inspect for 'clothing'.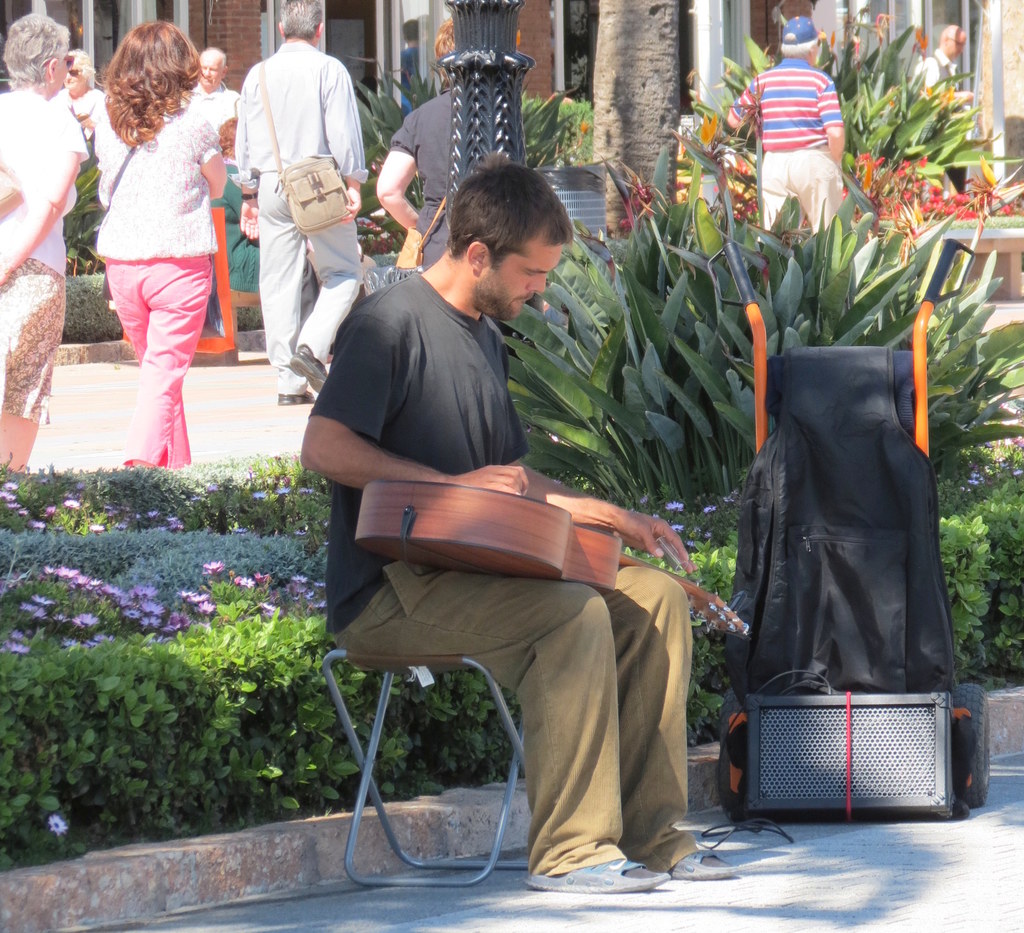
Inspection: detection(185, 79, 235, 133).
